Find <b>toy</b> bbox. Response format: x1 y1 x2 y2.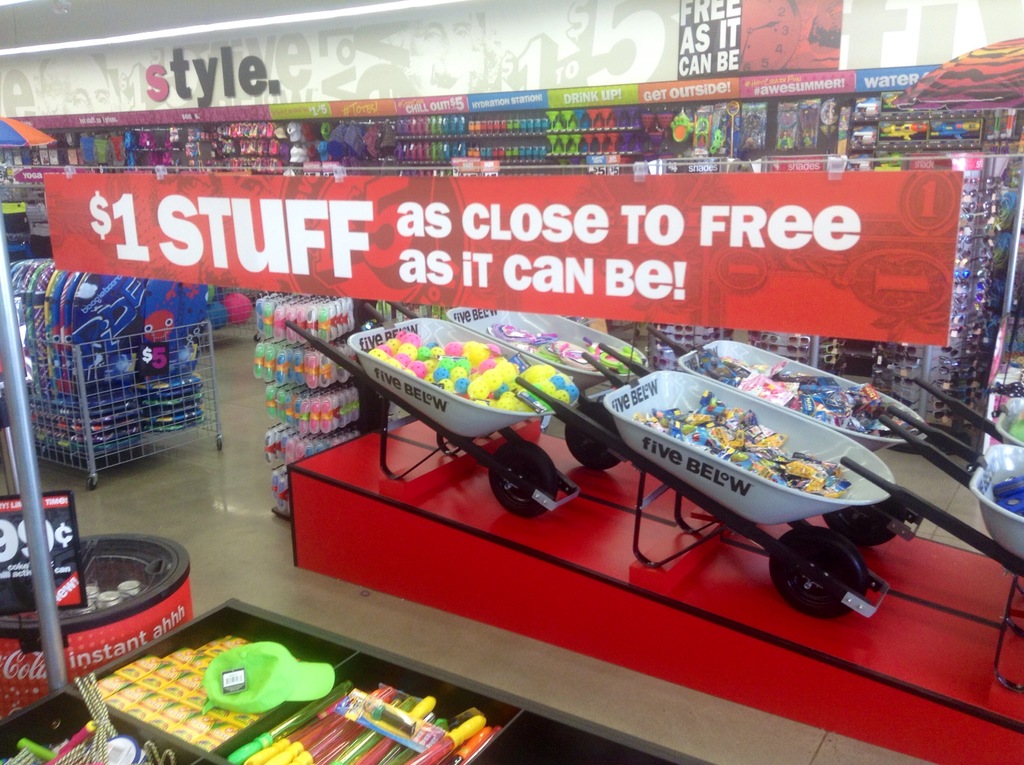
319 353 330 385.
